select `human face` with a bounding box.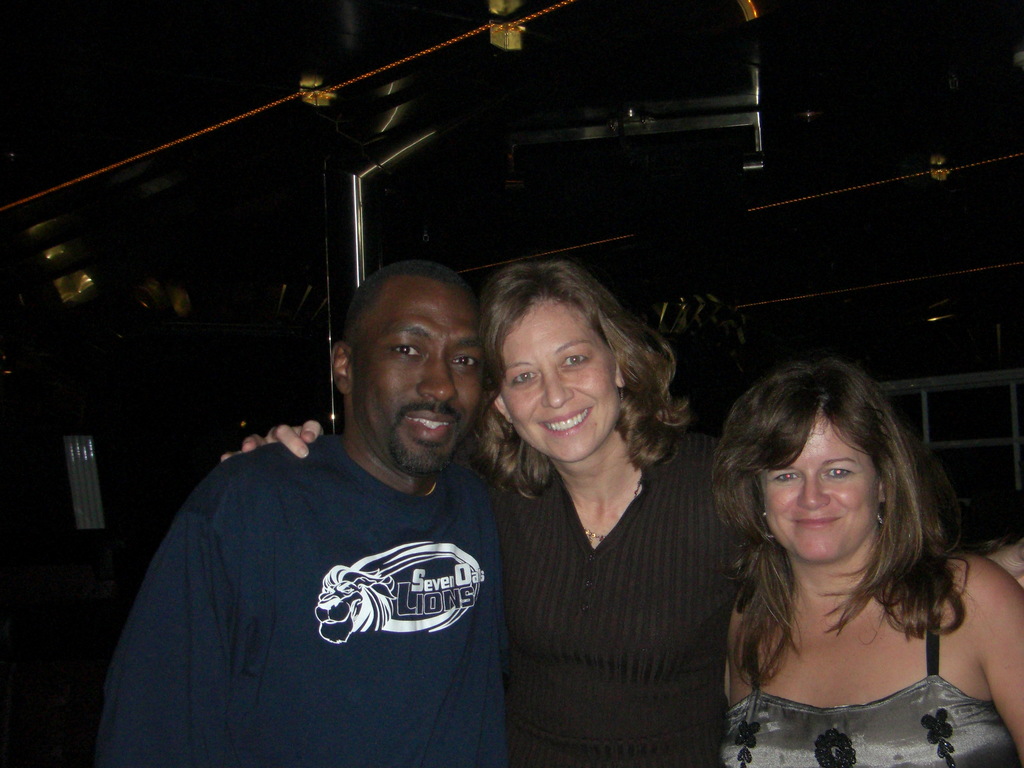
(758, 414, 881, 569).
